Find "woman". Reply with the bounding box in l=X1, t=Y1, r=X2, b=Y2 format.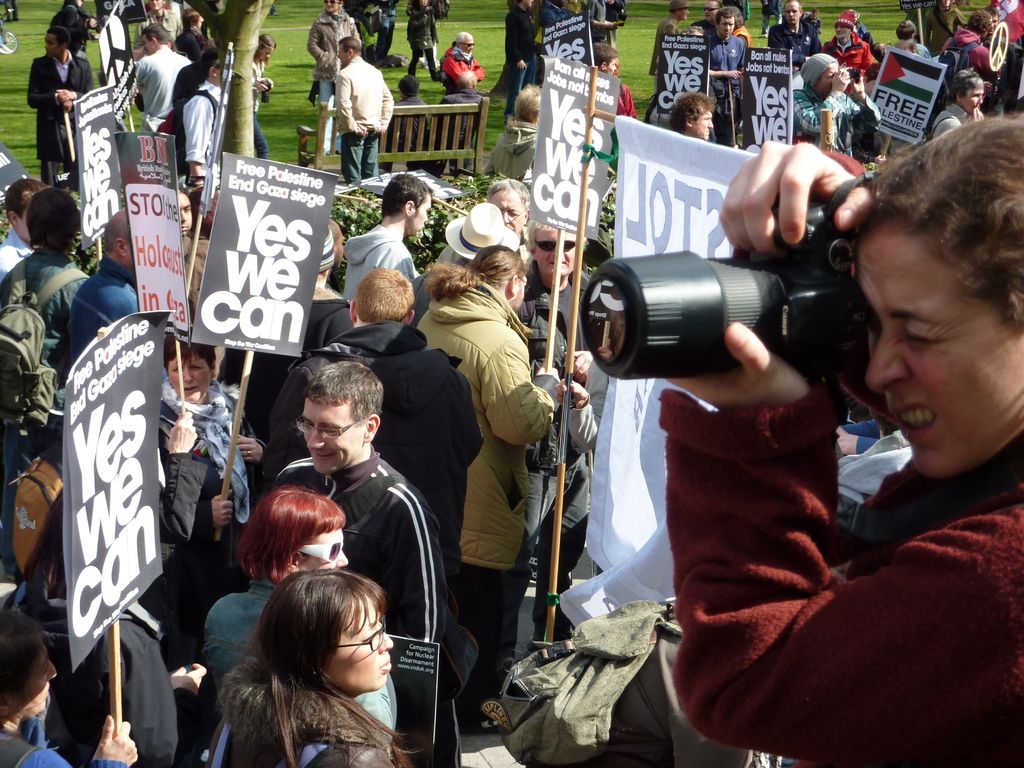
l=419, t=244, r=569, b=732.
